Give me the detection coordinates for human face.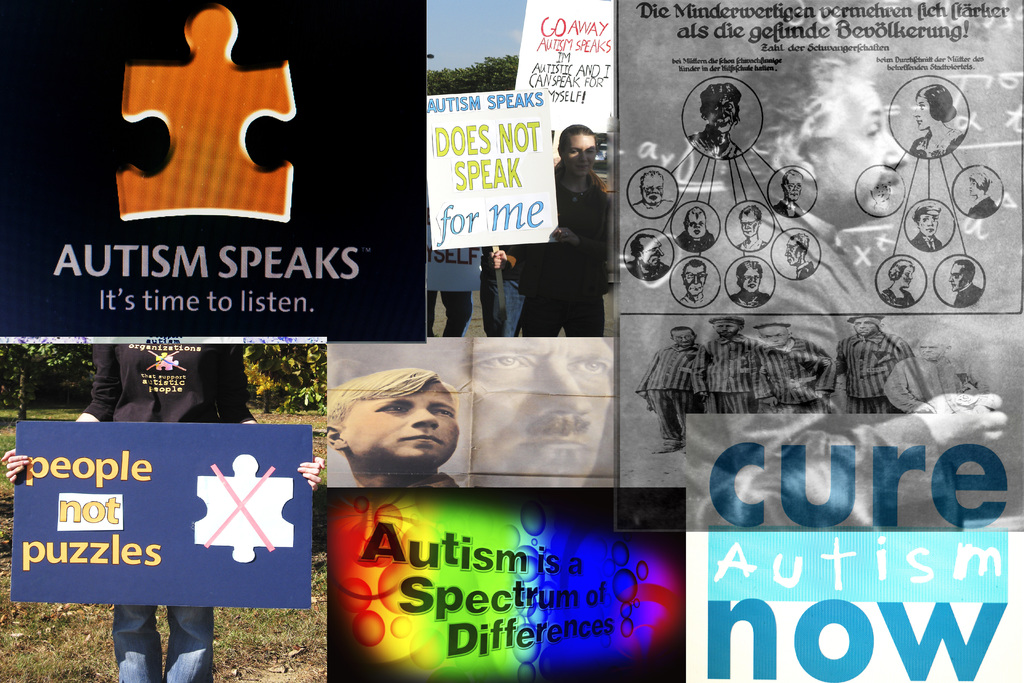
bbox(706, 97, 736, 132).
